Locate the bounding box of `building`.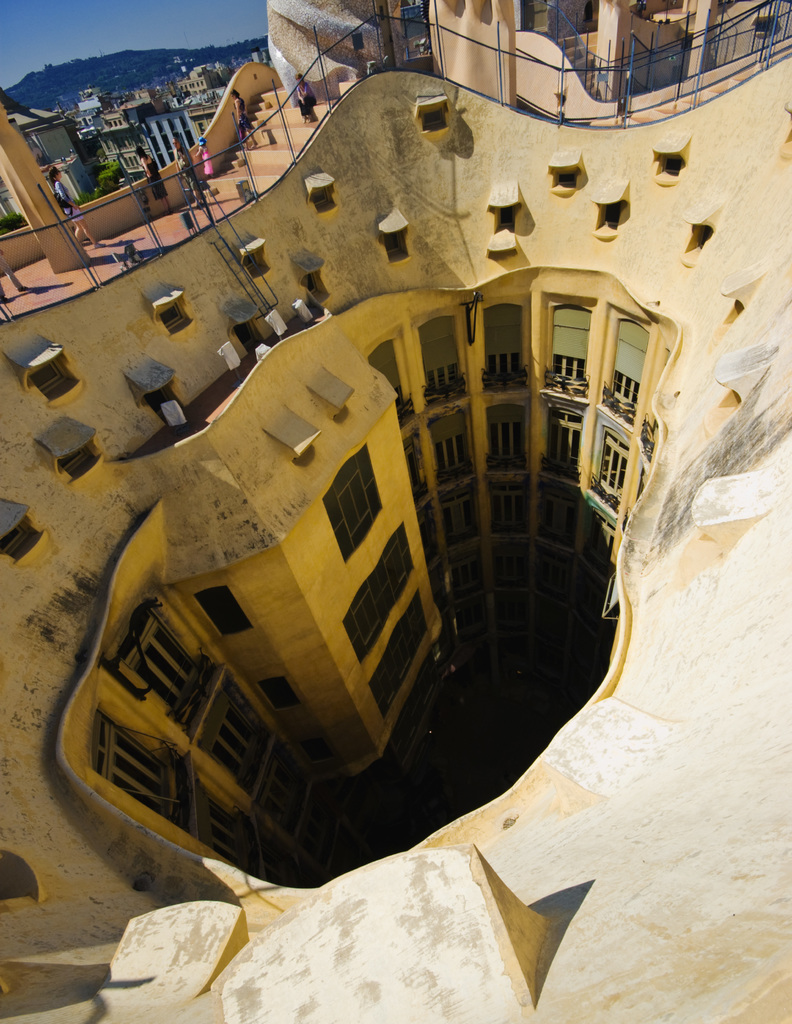
Bounding box: <box>0,0,791,1023</box>.
